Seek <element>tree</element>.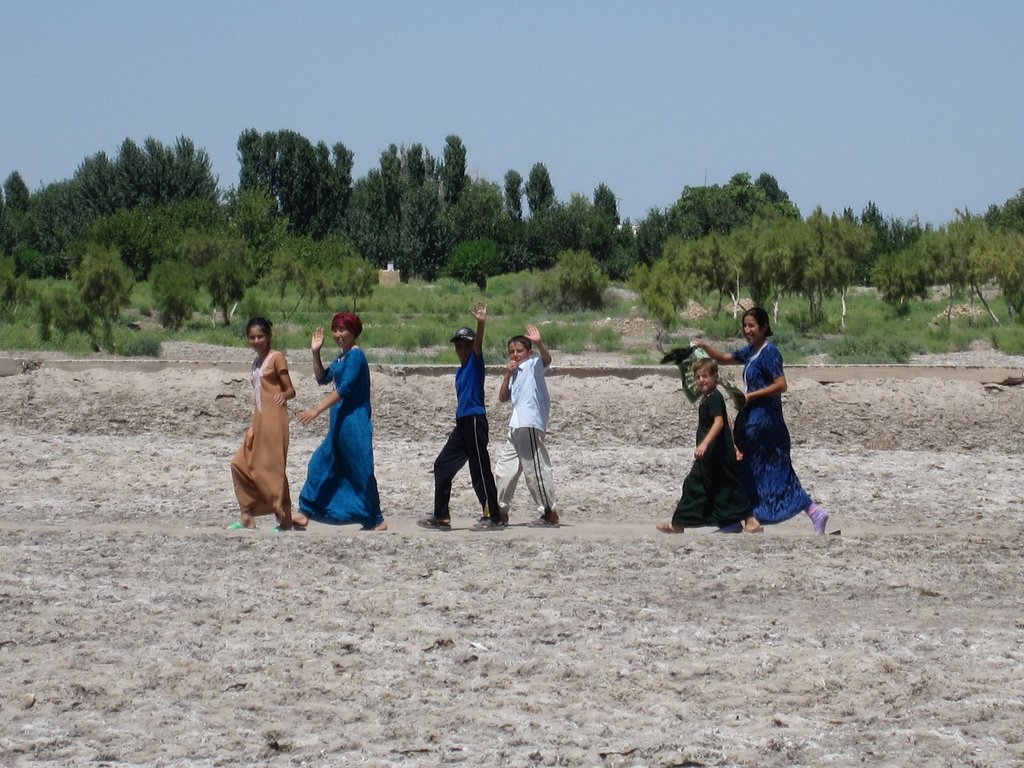
[left=372, top=140, right=404, bottom=217].
